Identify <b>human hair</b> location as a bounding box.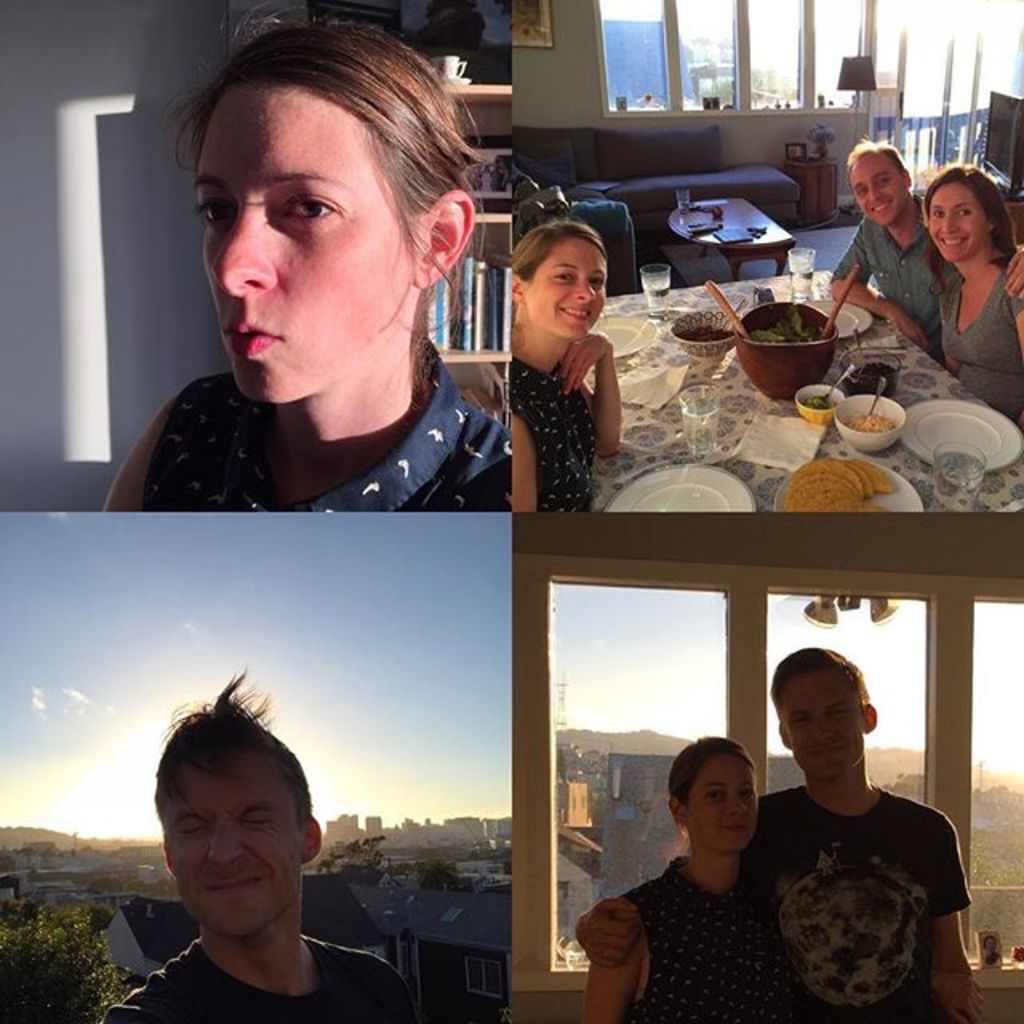
crop(768, 645, 872, 726).
